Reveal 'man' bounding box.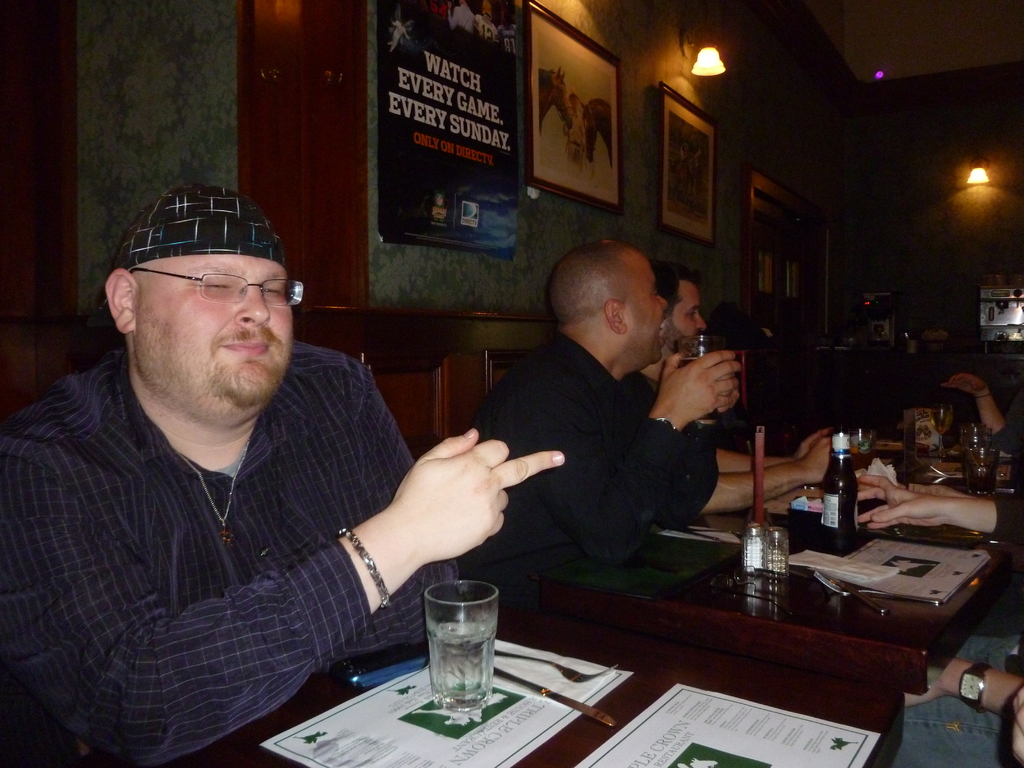
Revealed: [x1=477, y1=236, x2=852, y2=590].
